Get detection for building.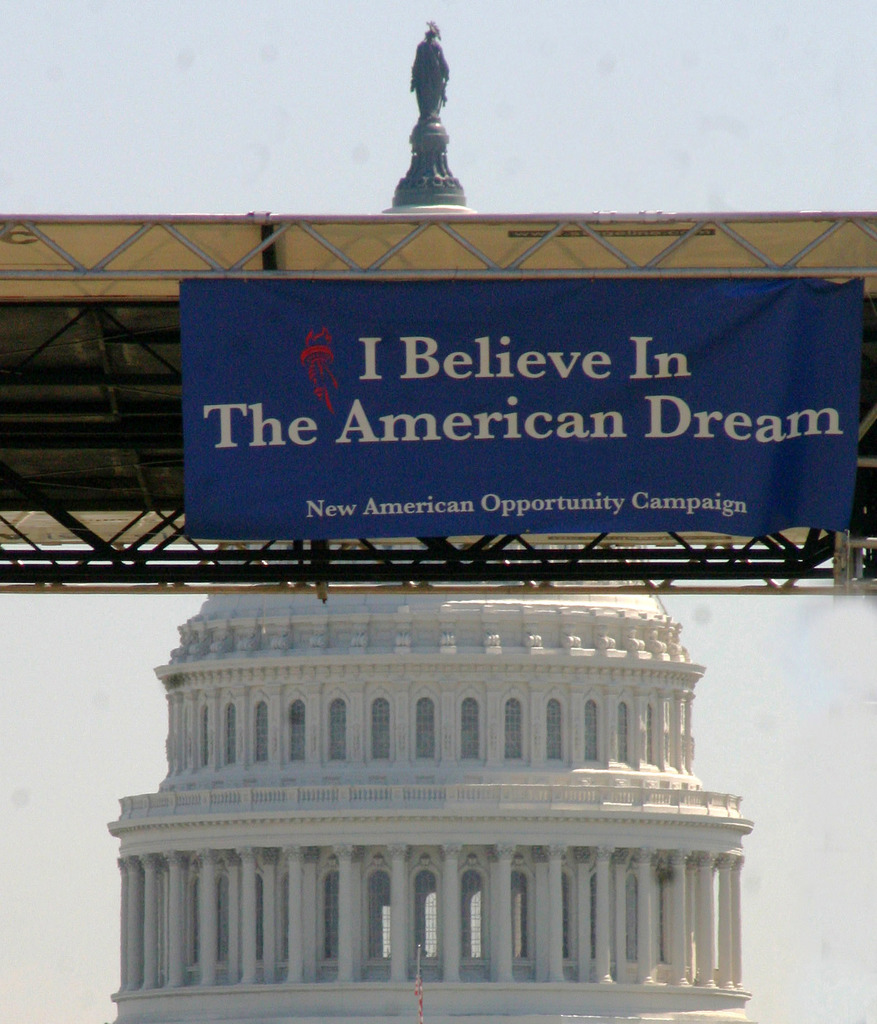
Detection: BBox(104, 22, 762, 1023).
